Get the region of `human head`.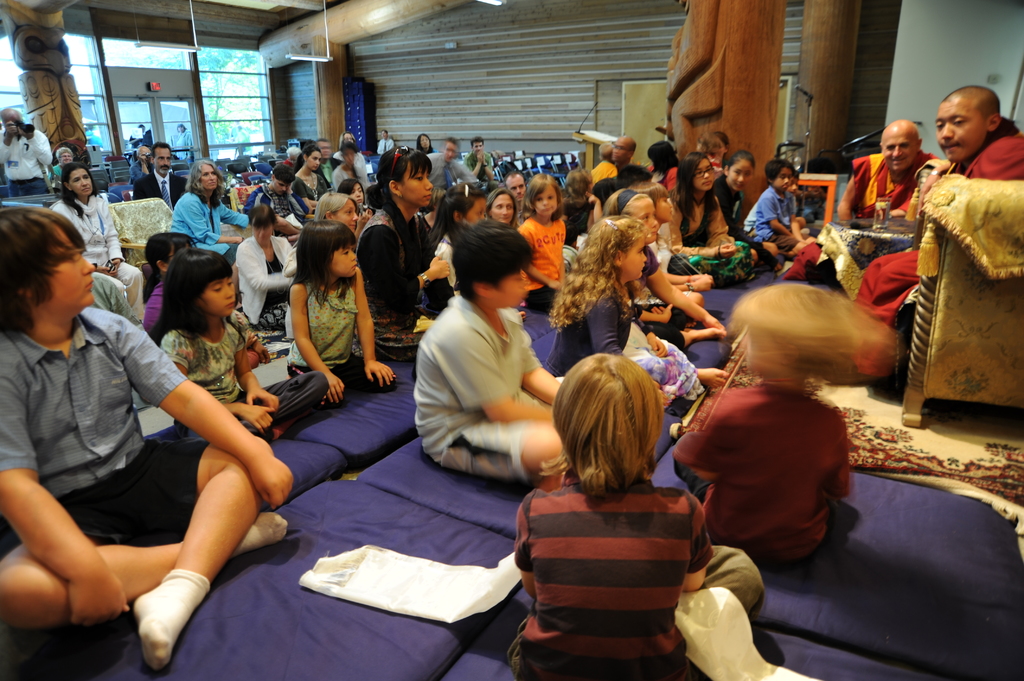
<bbox>474, 134, 483, 153</bbox>.
